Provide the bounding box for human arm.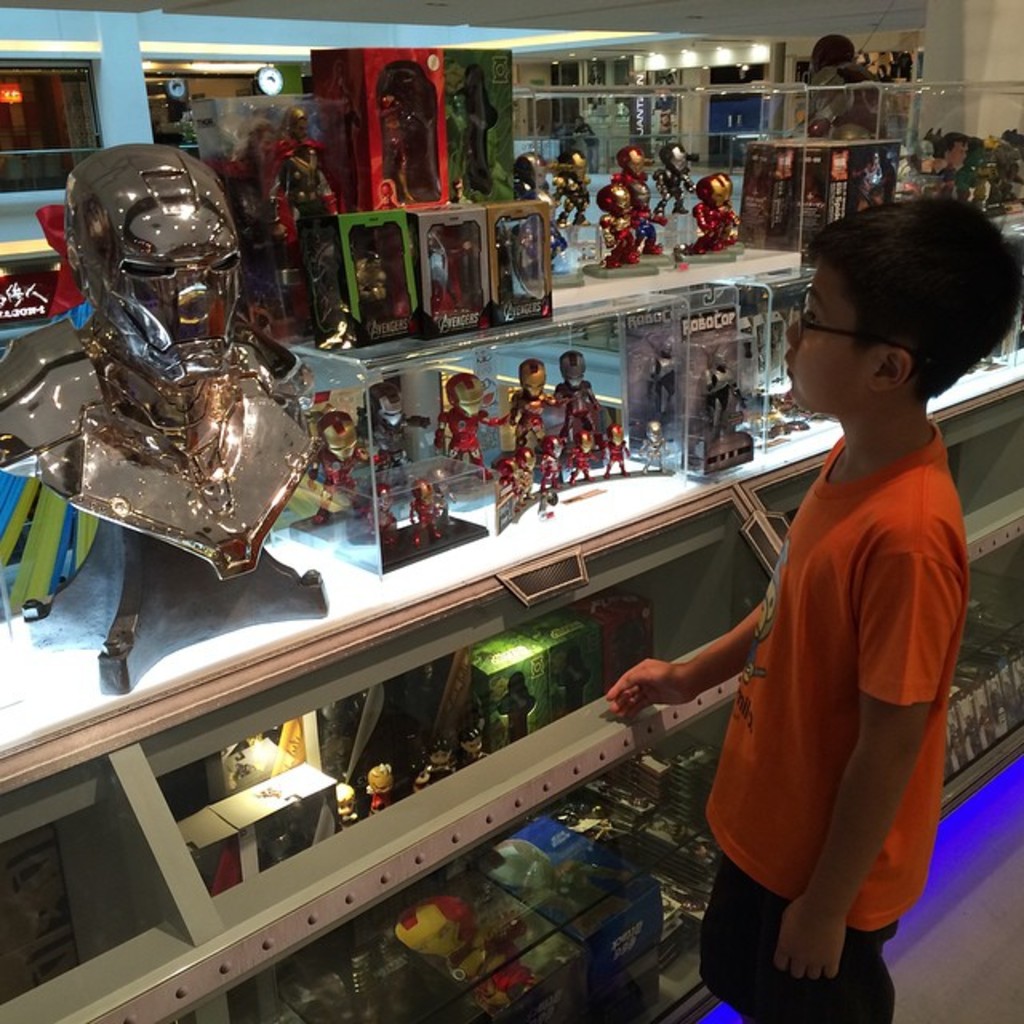
l=598, t=491, r=814, b=718.
